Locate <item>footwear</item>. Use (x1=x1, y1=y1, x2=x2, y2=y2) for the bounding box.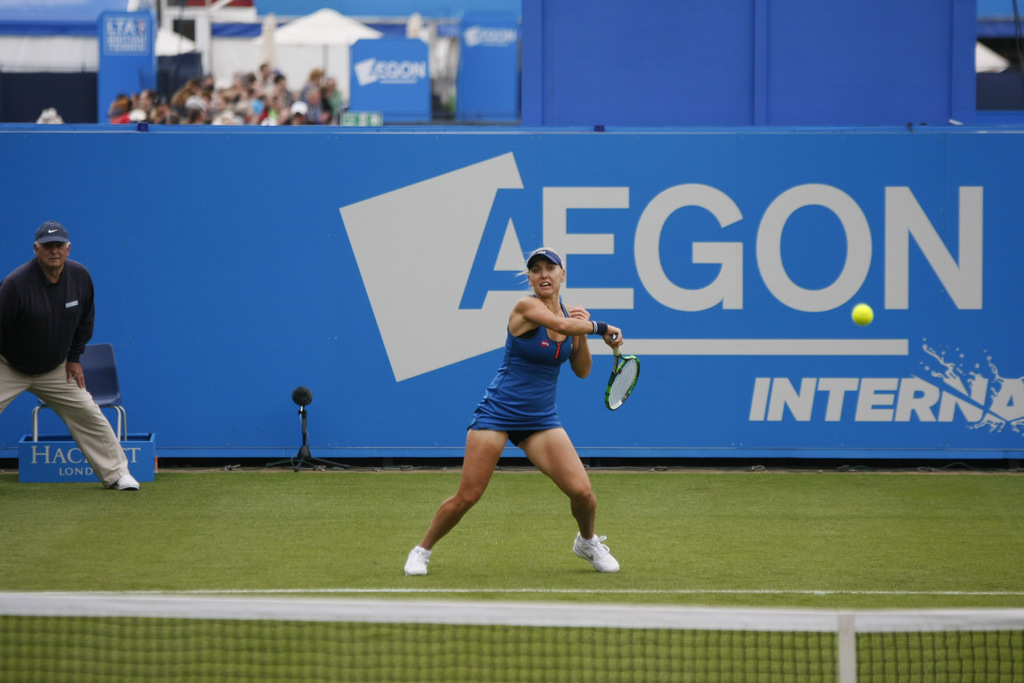
(x1=402, y1=541, x2=431, y2=571).
